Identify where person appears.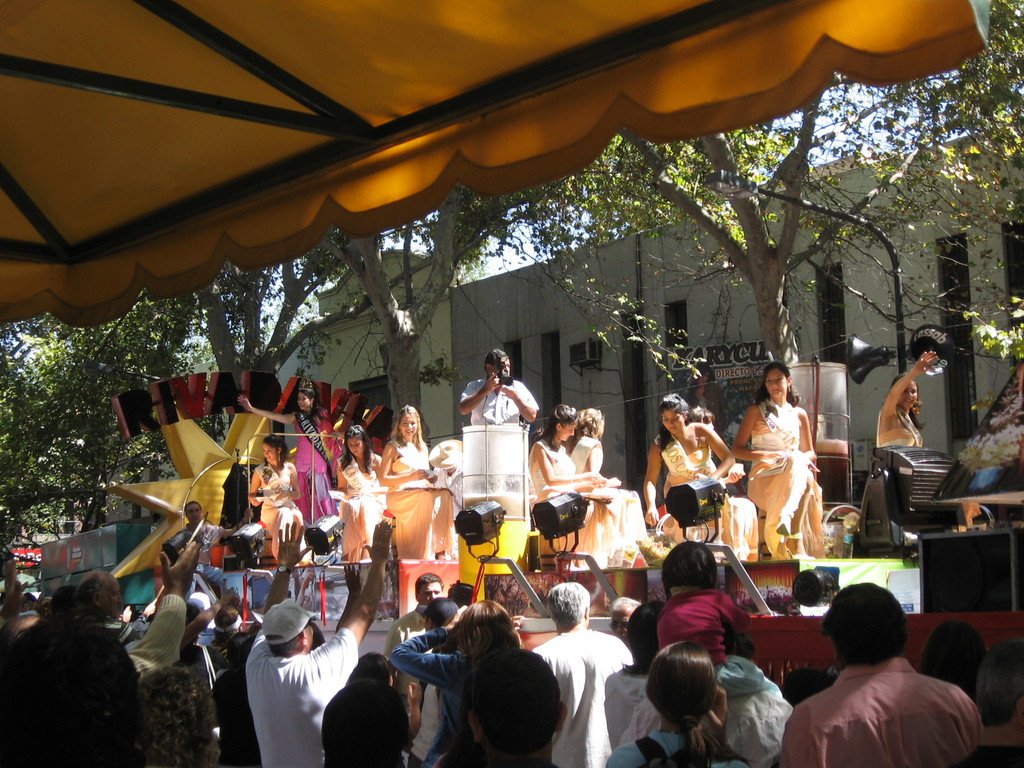
Appears at [left=744, top=366, right=840, bottom=595].
